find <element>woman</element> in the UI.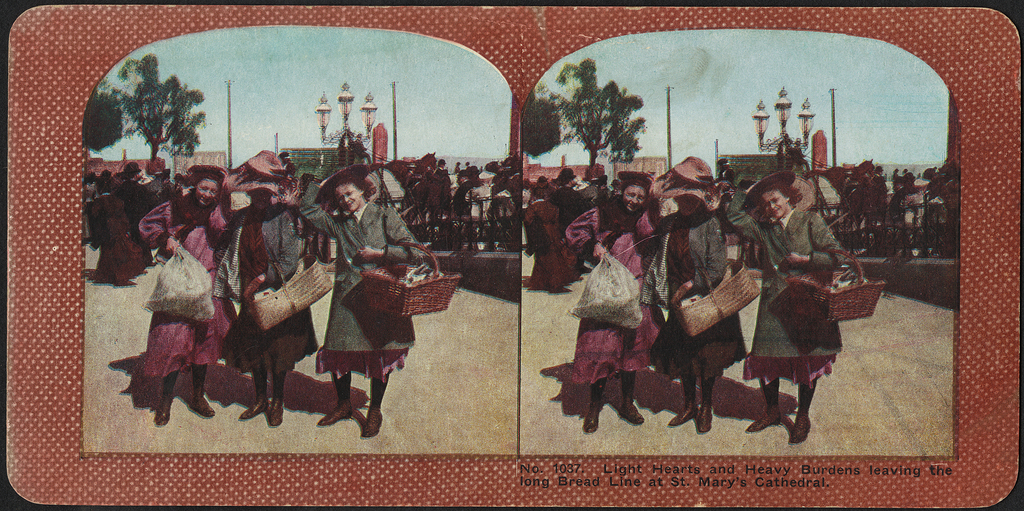
UI element at (728,183,845,444).
